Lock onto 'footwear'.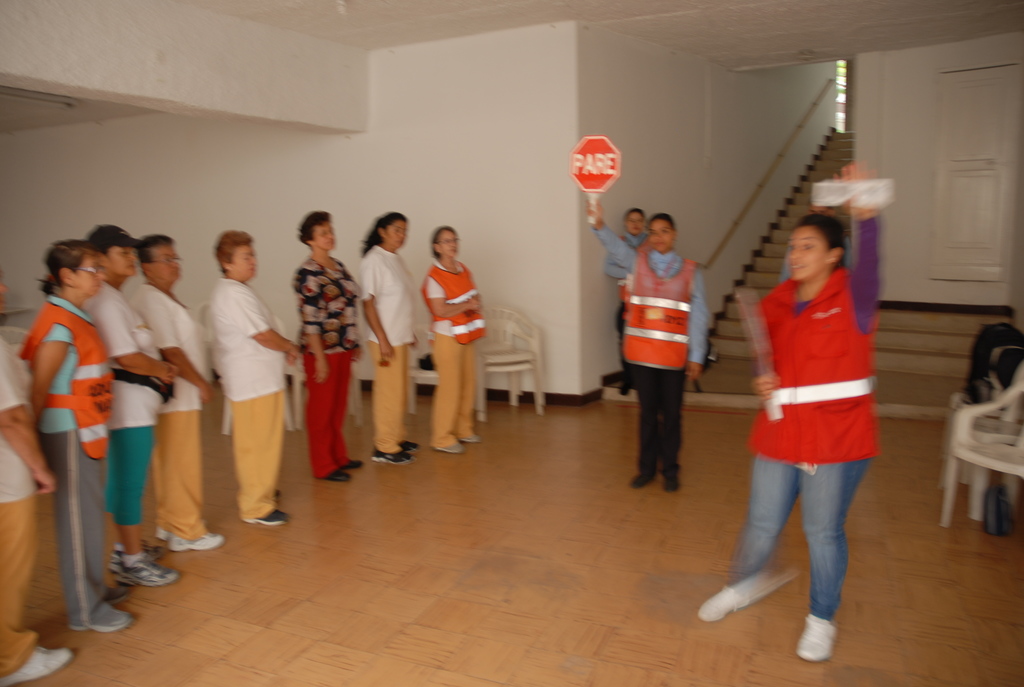
Locked: BBox(164, 533, 225, 548).
